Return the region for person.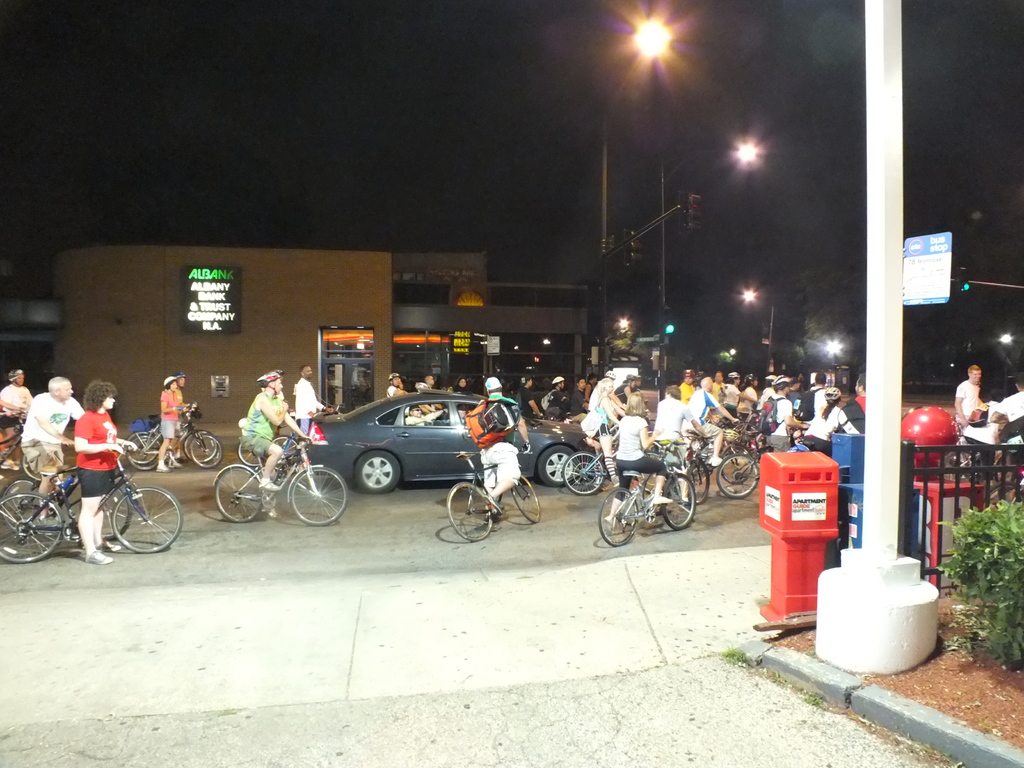
locate(153, 373, 198, 474).
